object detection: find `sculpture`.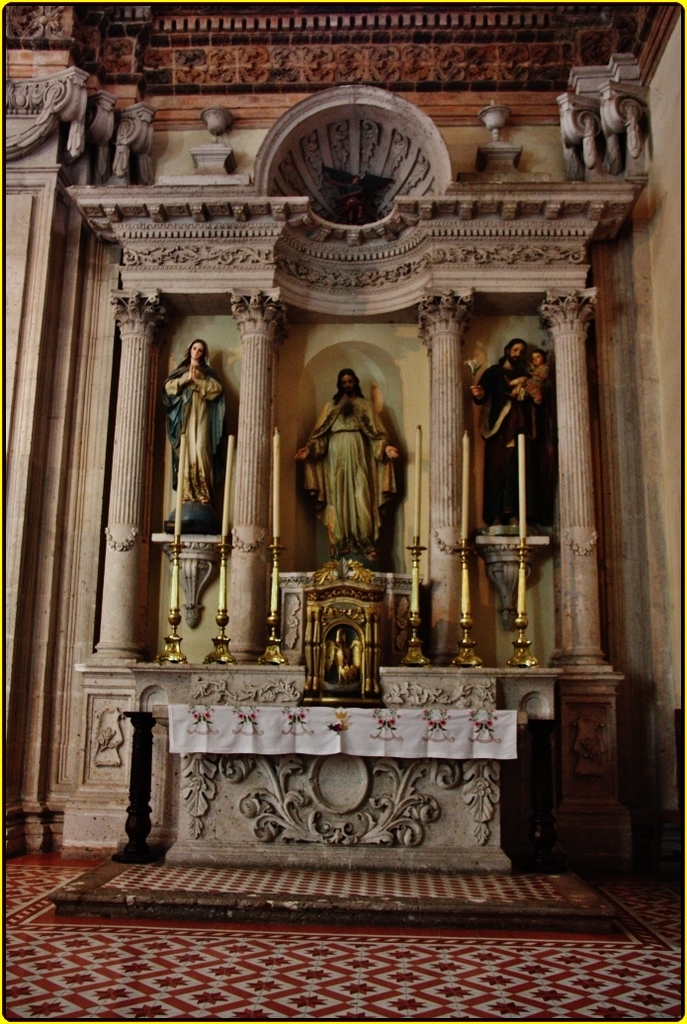
crop(172, 337, 236, 545).
